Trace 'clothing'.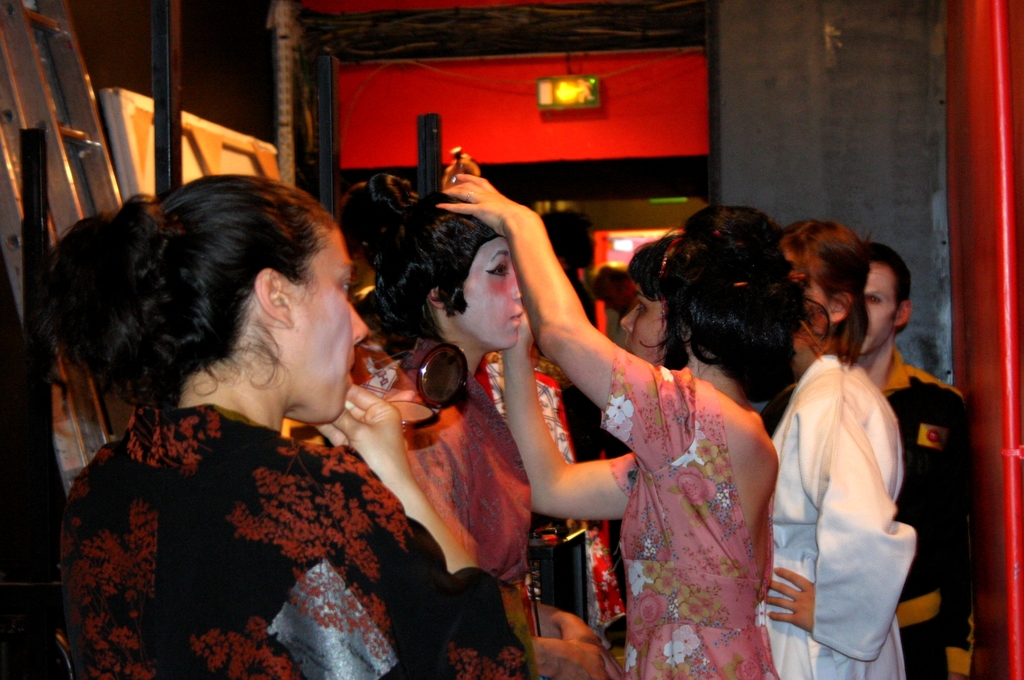
Traced to [325,311,535,654].
